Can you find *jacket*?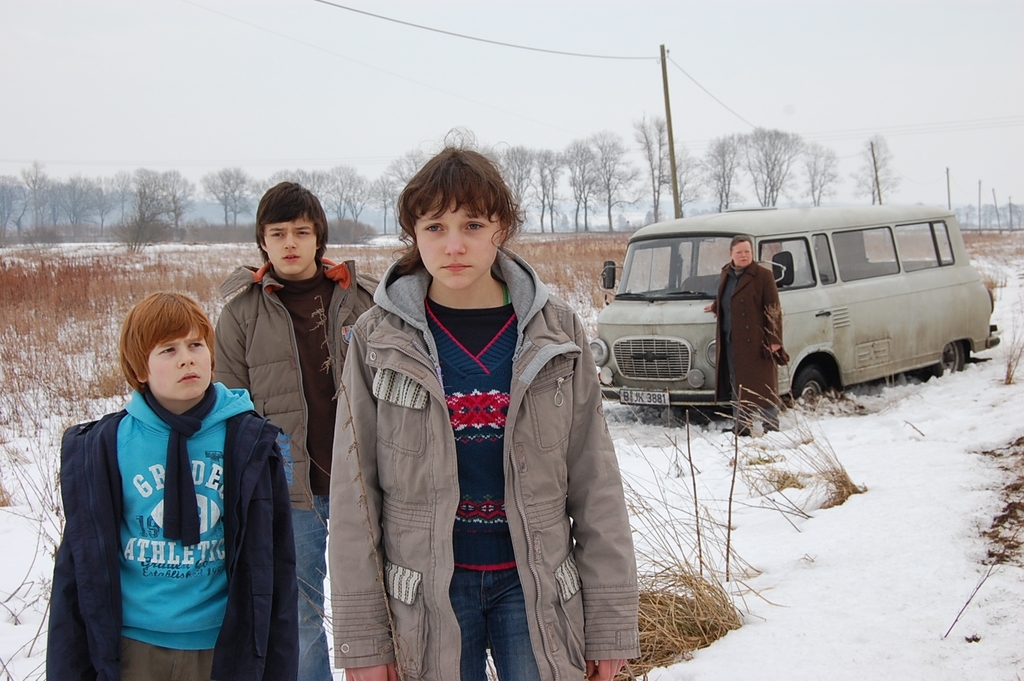
Yes, bounding box: pyautogui.locateOnScreen(43, 406, 299, 680).
